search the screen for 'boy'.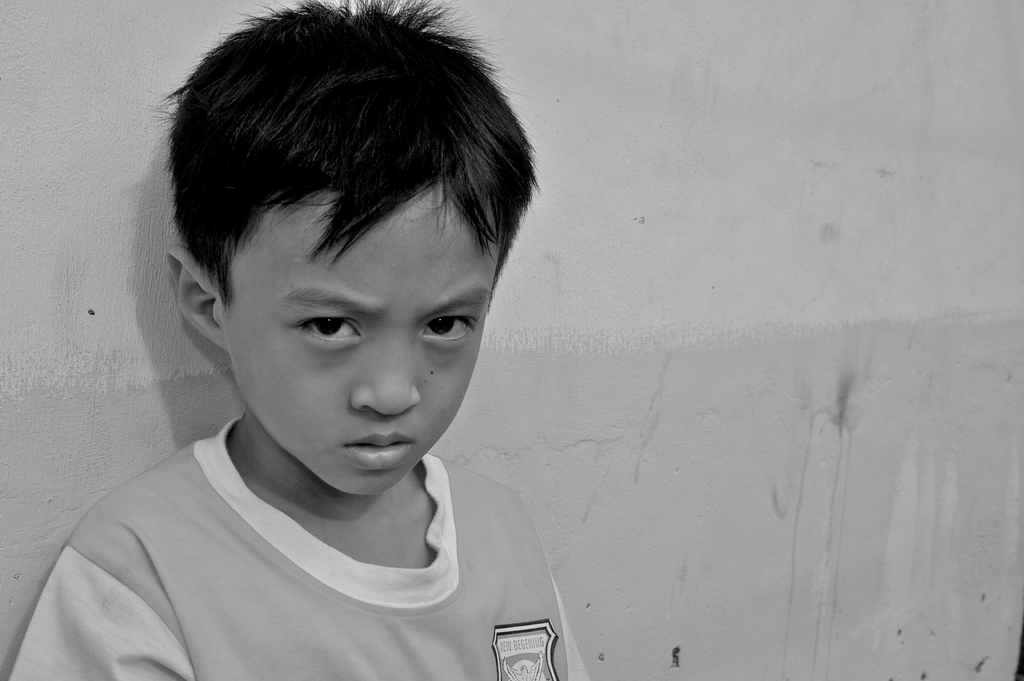
Found at detection(56, 0, 609, 675).
